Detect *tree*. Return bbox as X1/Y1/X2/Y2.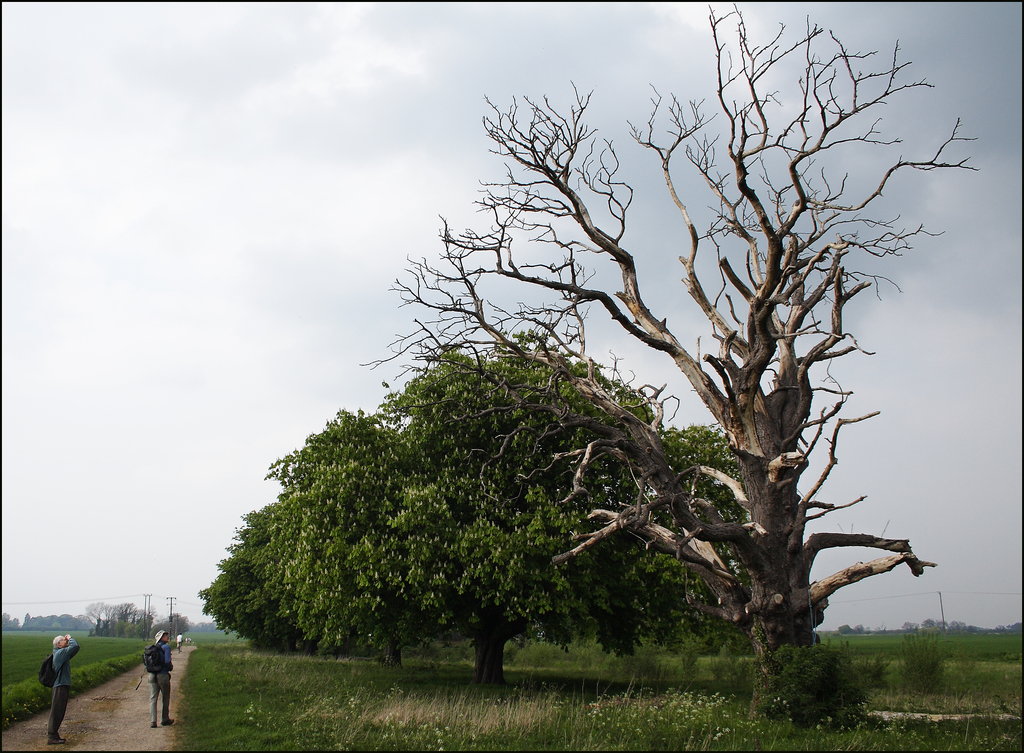
256/404/431/665.
